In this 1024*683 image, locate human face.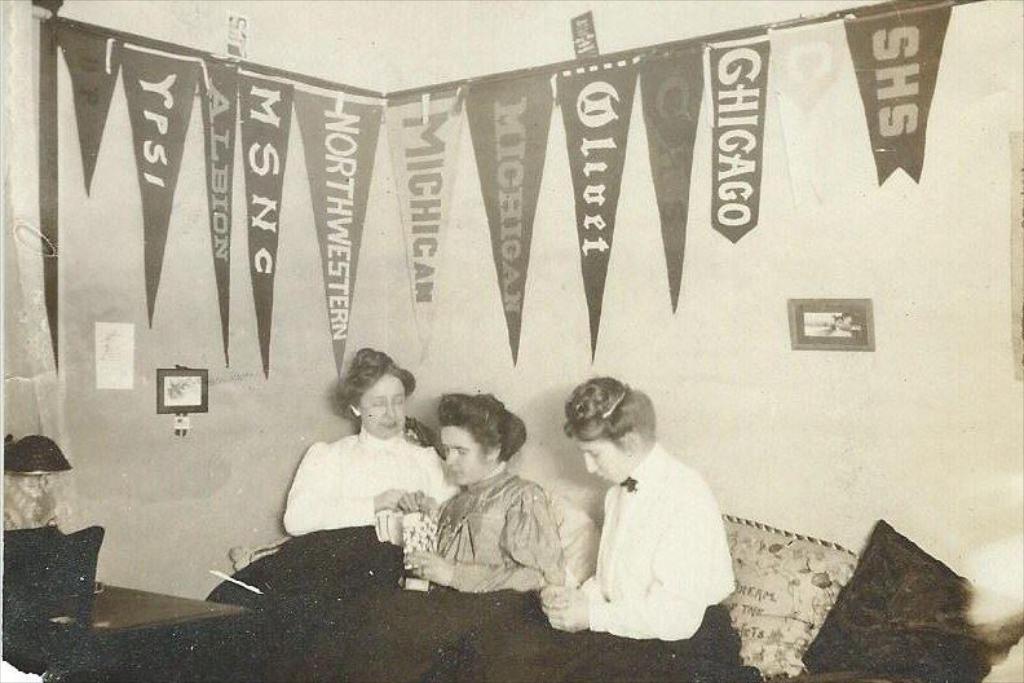
Bounding box: 581:440:628:480.
